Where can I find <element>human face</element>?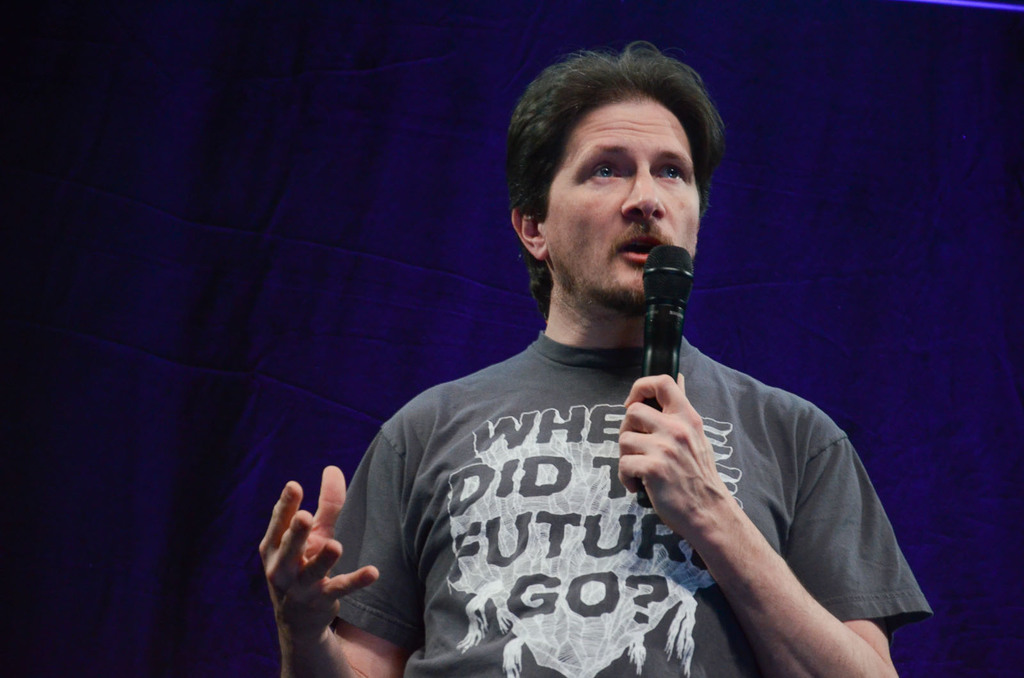
You can find it at x1=540, y1=93, x2=698, y2=307.
